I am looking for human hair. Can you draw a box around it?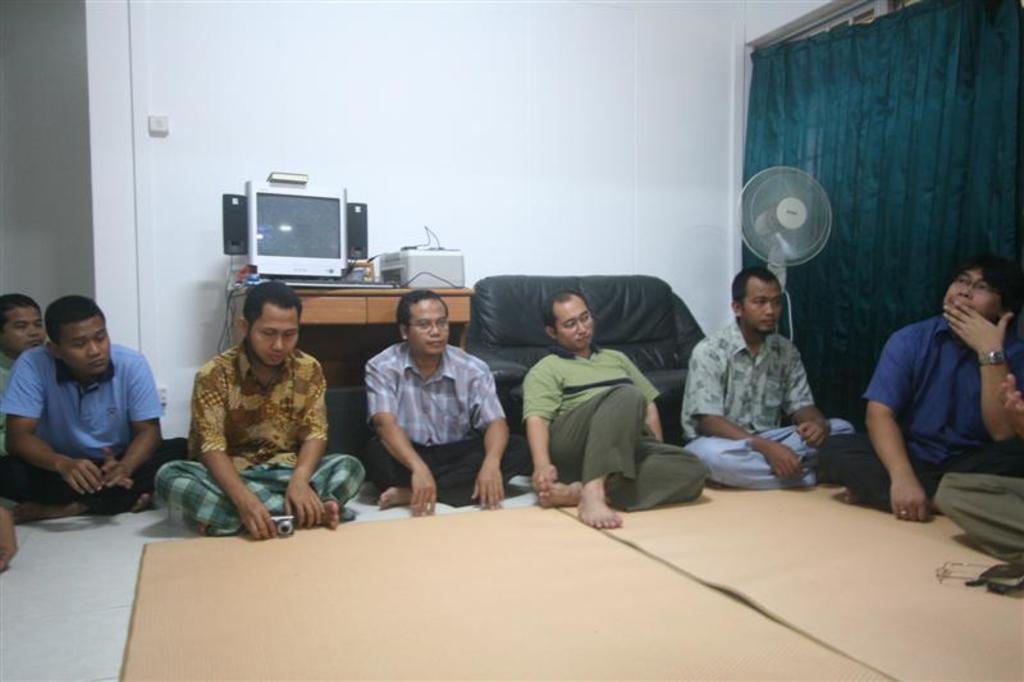
Sure, the bounding box is <region>396, 287, 451, 328</region>.
